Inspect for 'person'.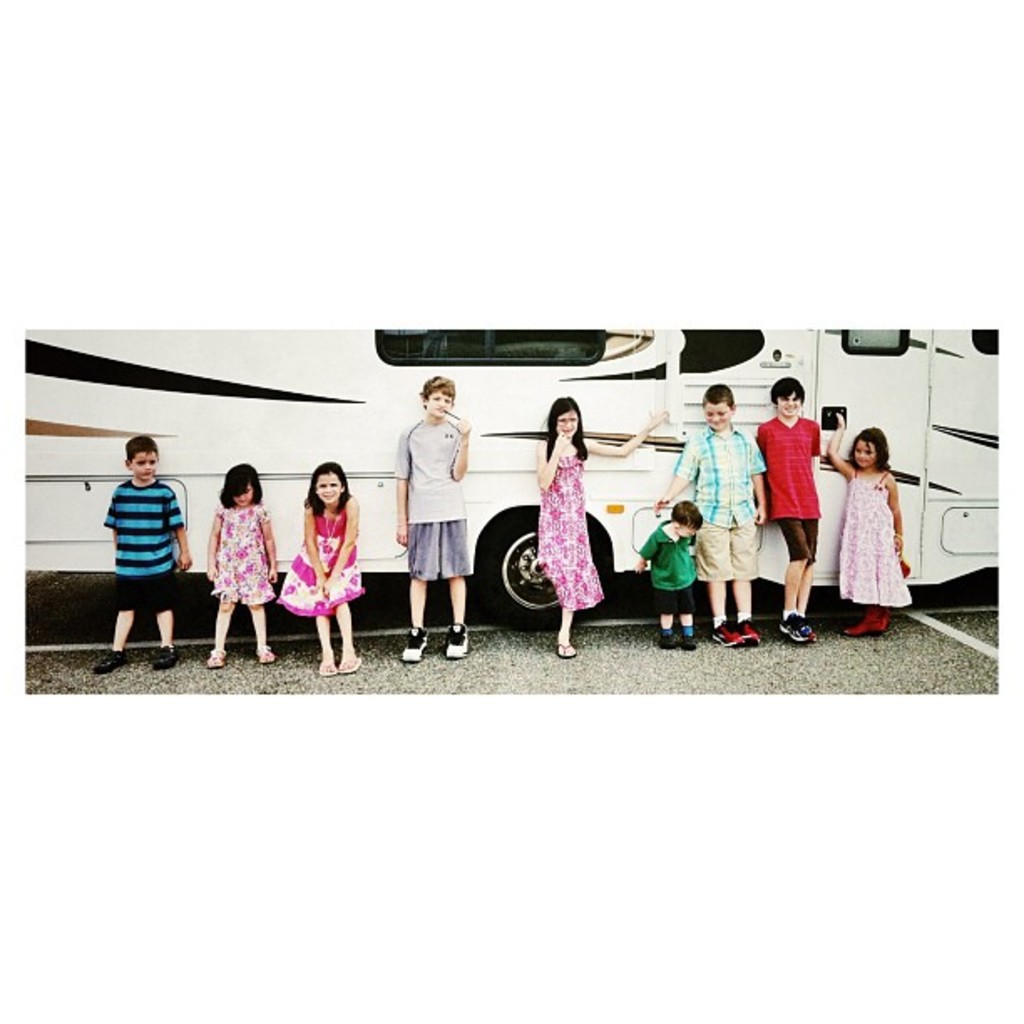
Inspection: detection(532, 392, 656, 661).
